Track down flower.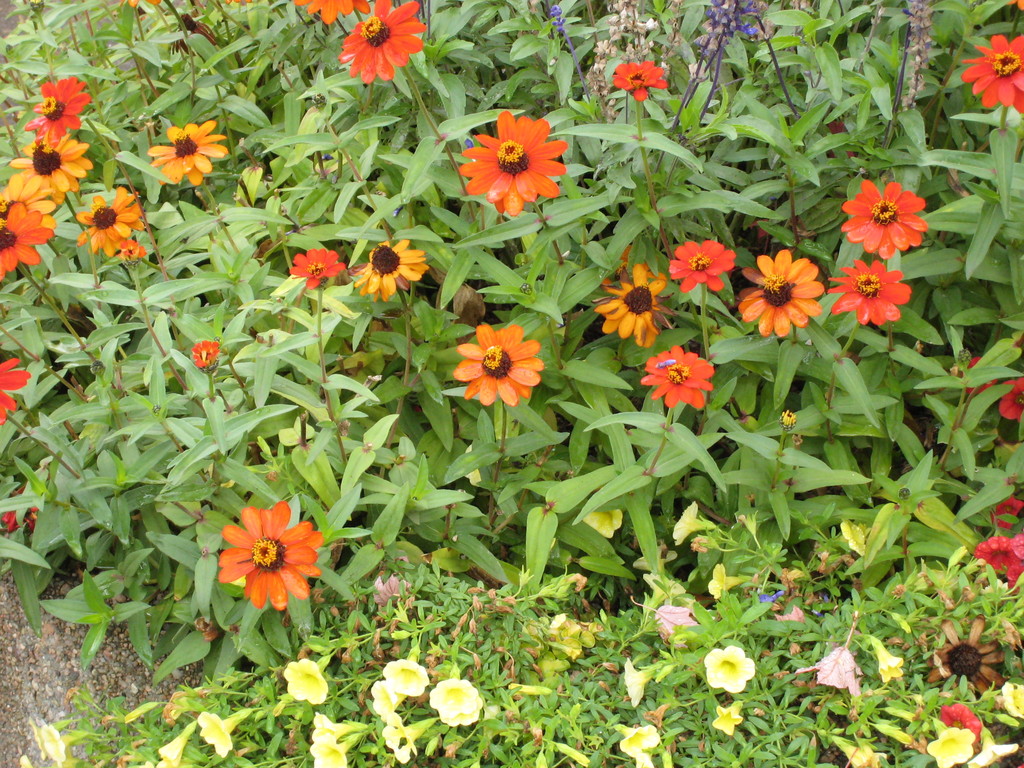
Tracked to detection(346, 237, 429, 299).
